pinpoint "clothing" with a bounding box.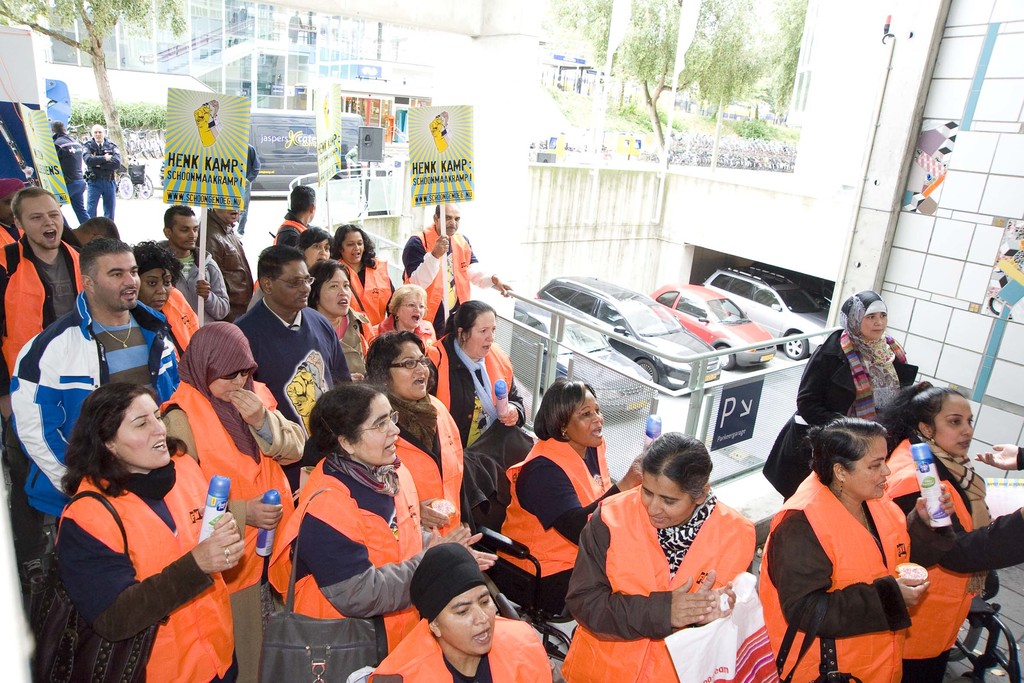
[left=781, top=453, right=941, bottom=667].
